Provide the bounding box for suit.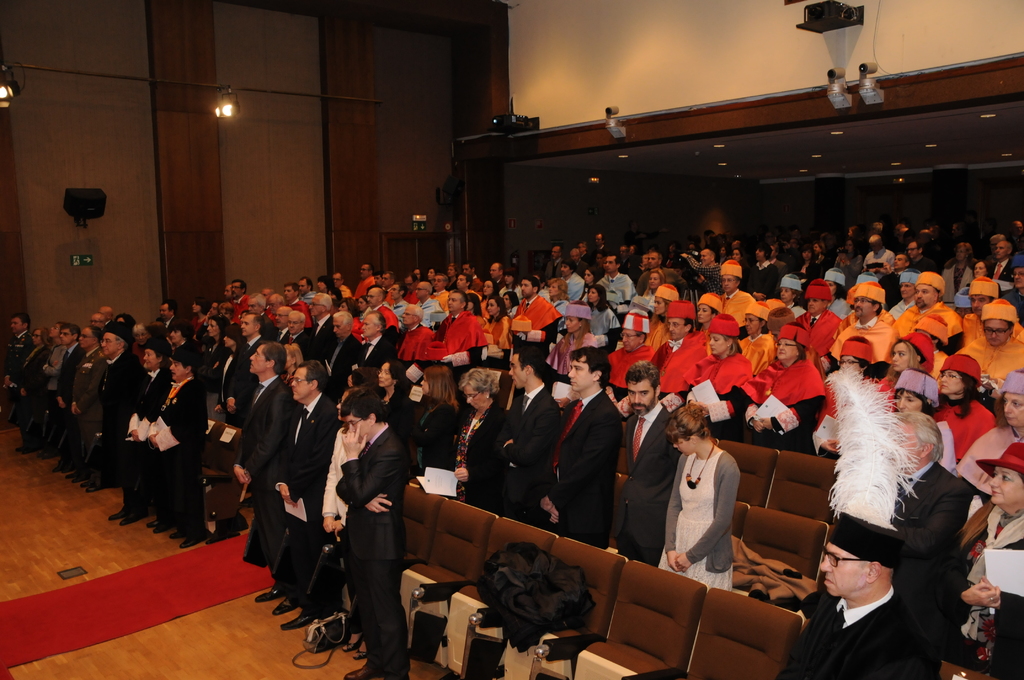
(x1=351, y1=330, x2=397, y2=371).
